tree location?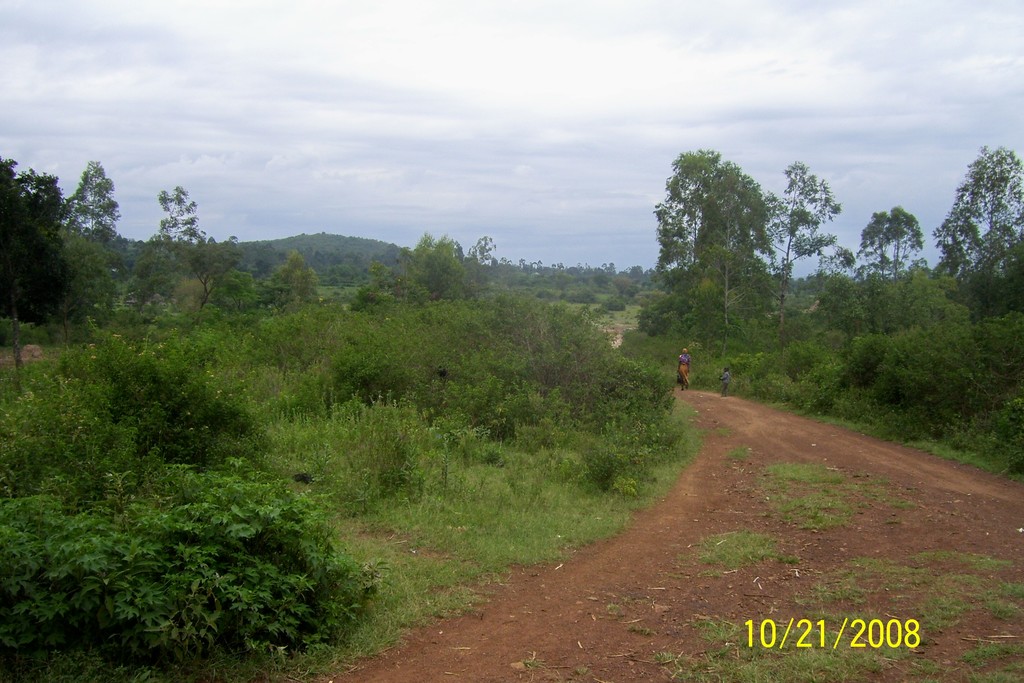
[left=860, top=203, right=908, bottom=312]
